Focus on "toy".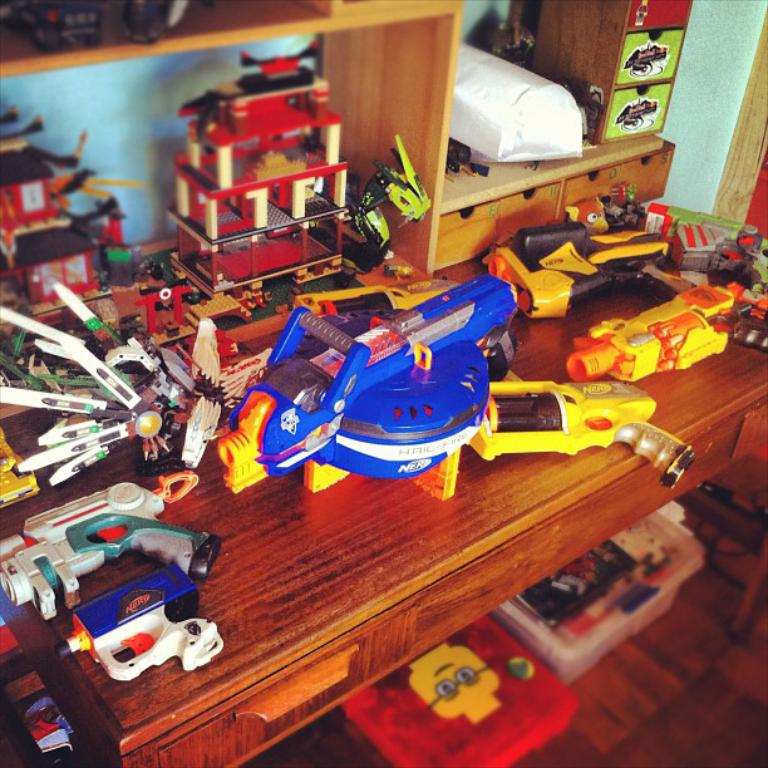
Focused at Rect(314, 128, 430, 289).
